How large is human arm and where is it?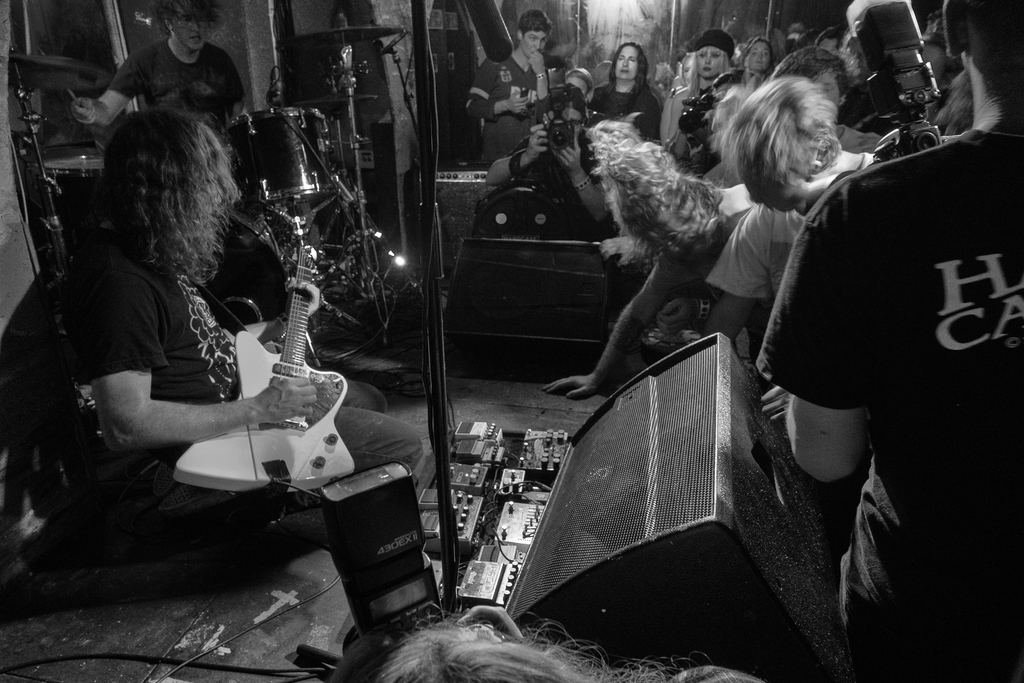
Bounding box: (x1=655, y1=95, x2=691, y2=155).
